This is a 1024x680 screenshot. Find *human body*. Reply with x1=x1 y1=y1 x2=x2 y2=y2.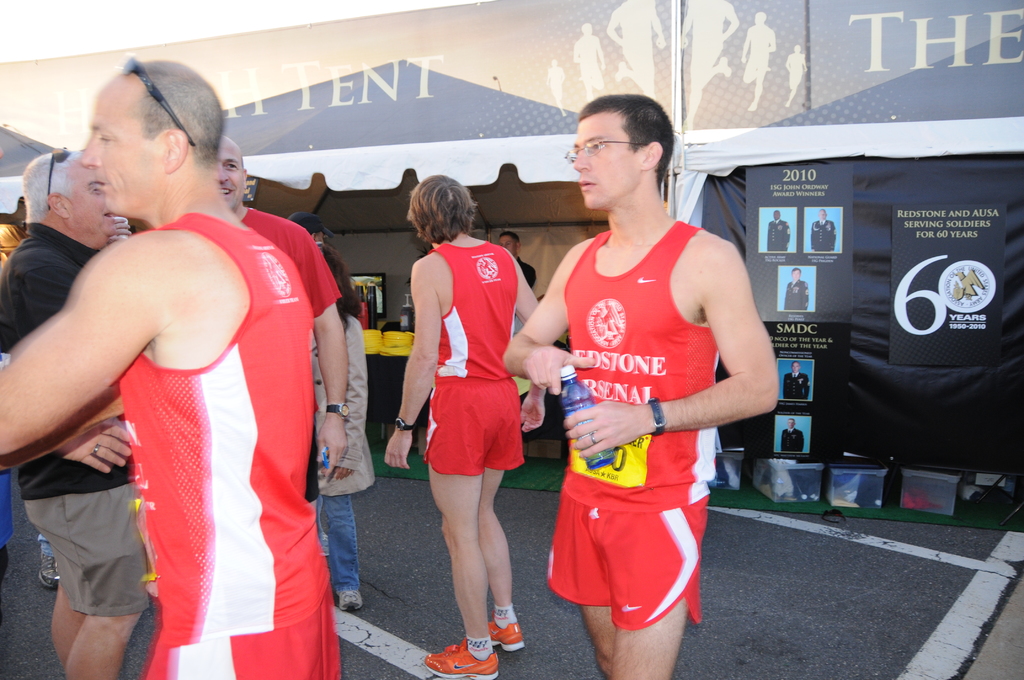
x1=547 y1=60 x2=574 y2=129.
